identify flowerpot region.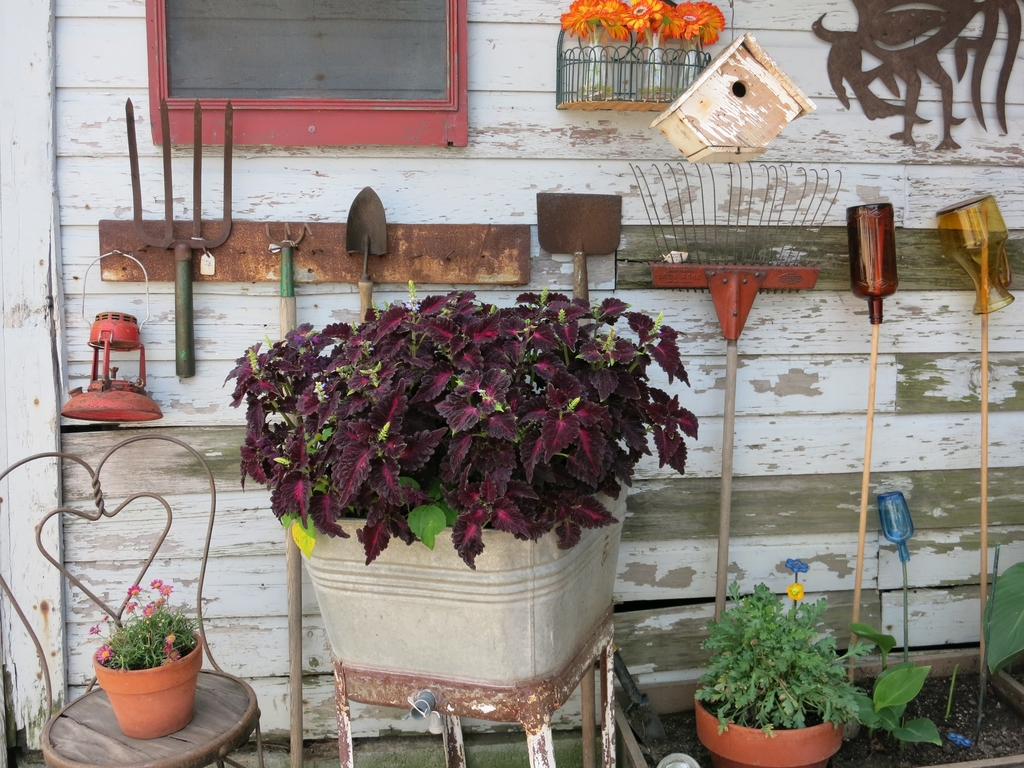
Region: (x1=291, y1=468, x2=629, y2=723).
